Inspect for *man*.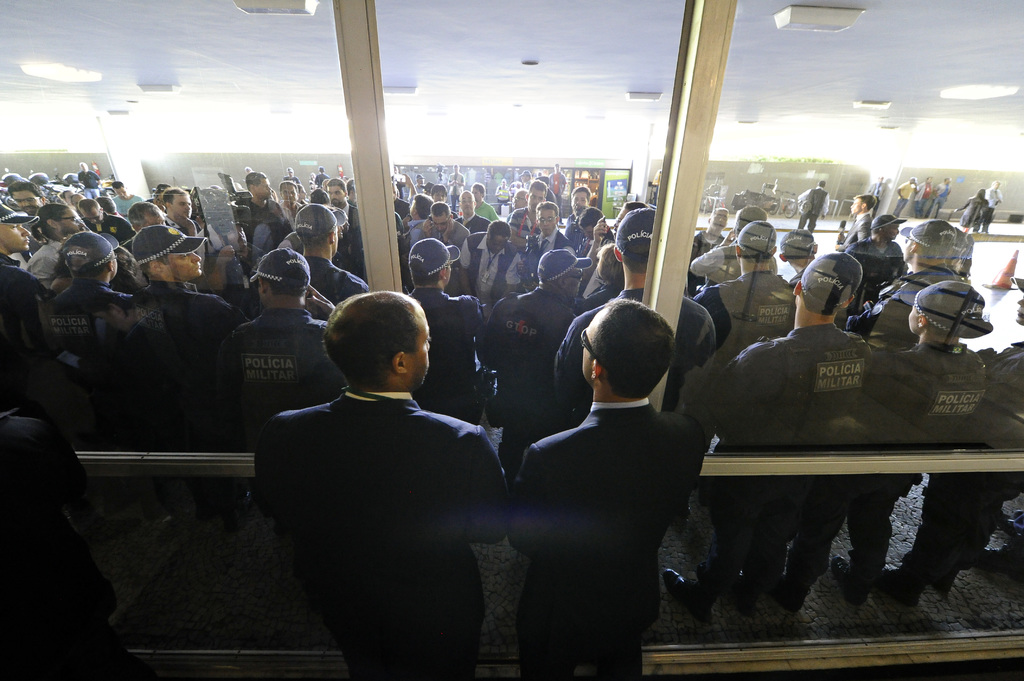
Inspection: <bbox>244, 167, 255, 173</bbox>.
